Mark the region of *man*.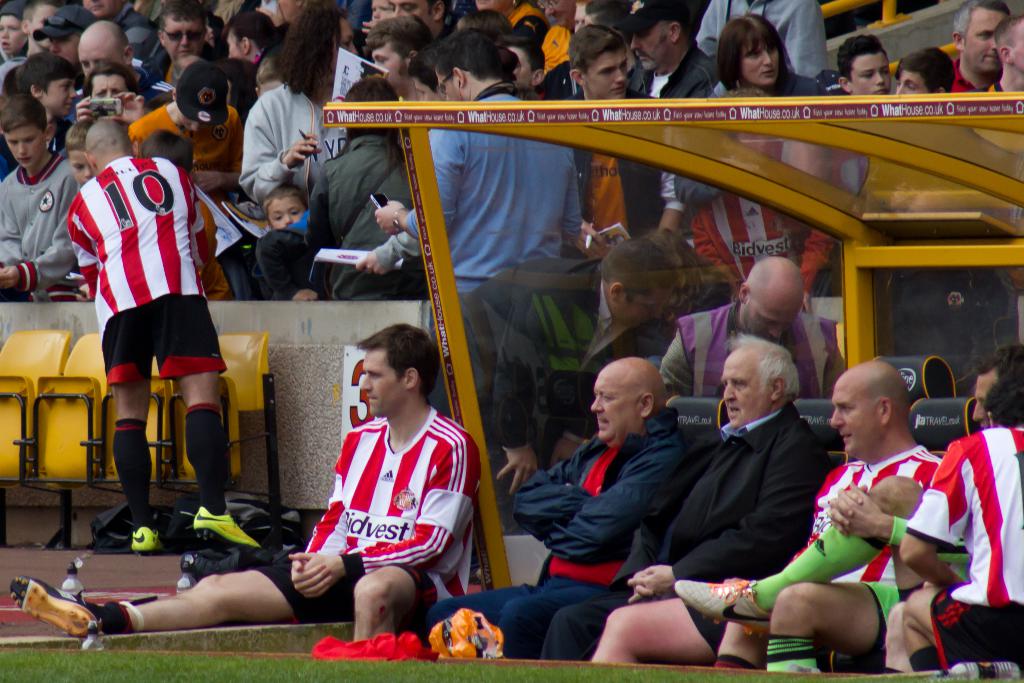
Region: 55, 119, 248, 548.
